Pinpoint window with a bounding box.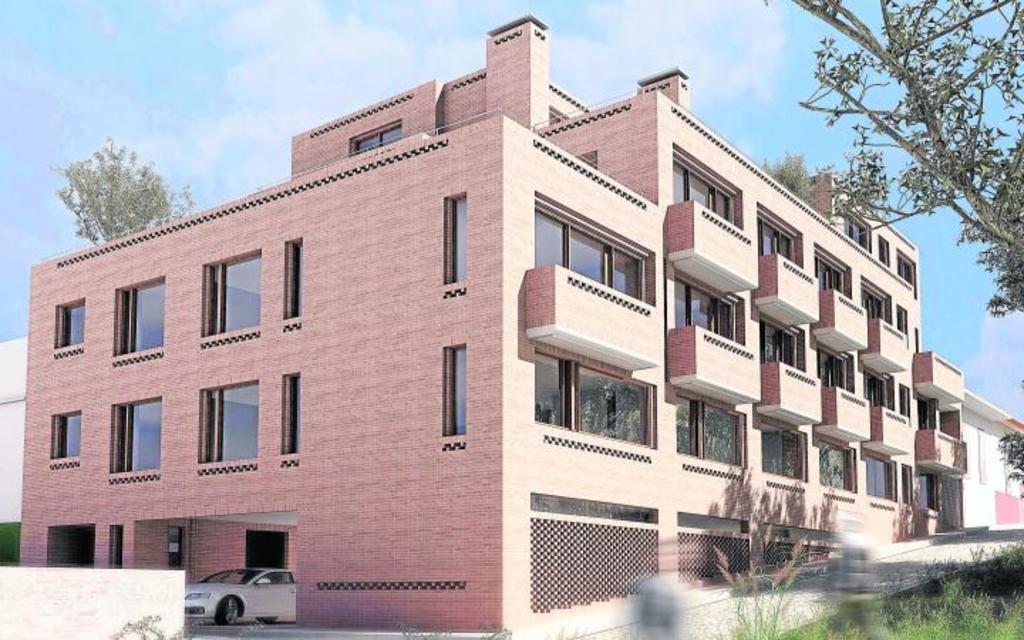
BBox(191, 377, 256, 466).
